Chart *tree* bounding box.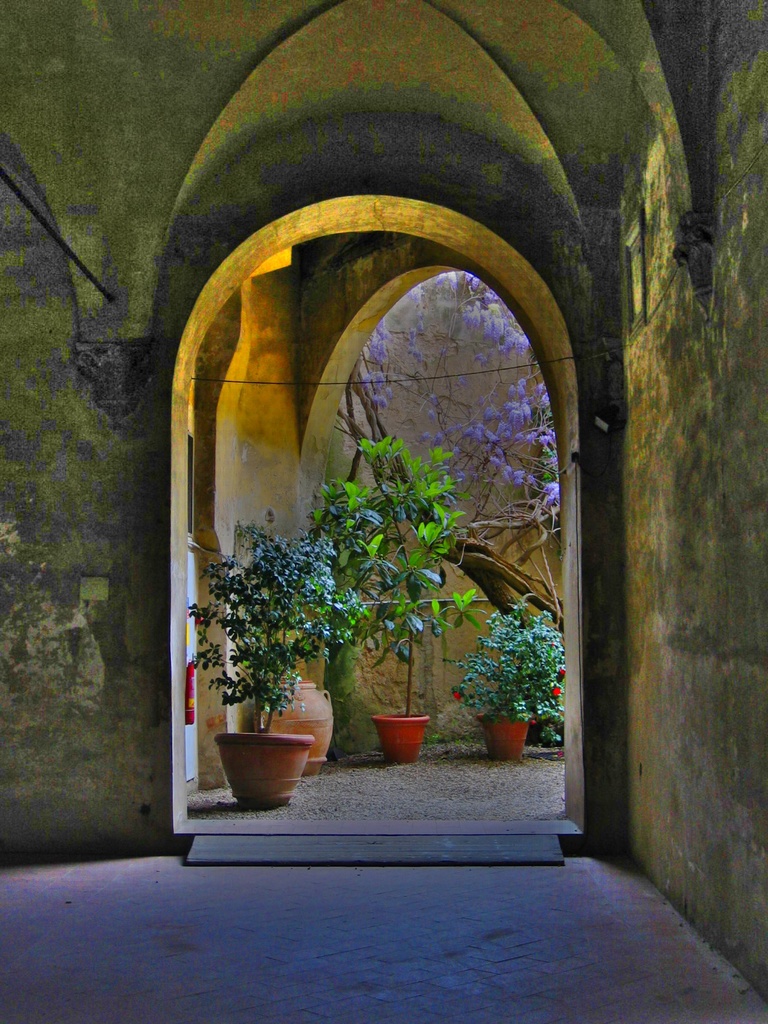
Charted: select_region(330, 356, 565, 628).
